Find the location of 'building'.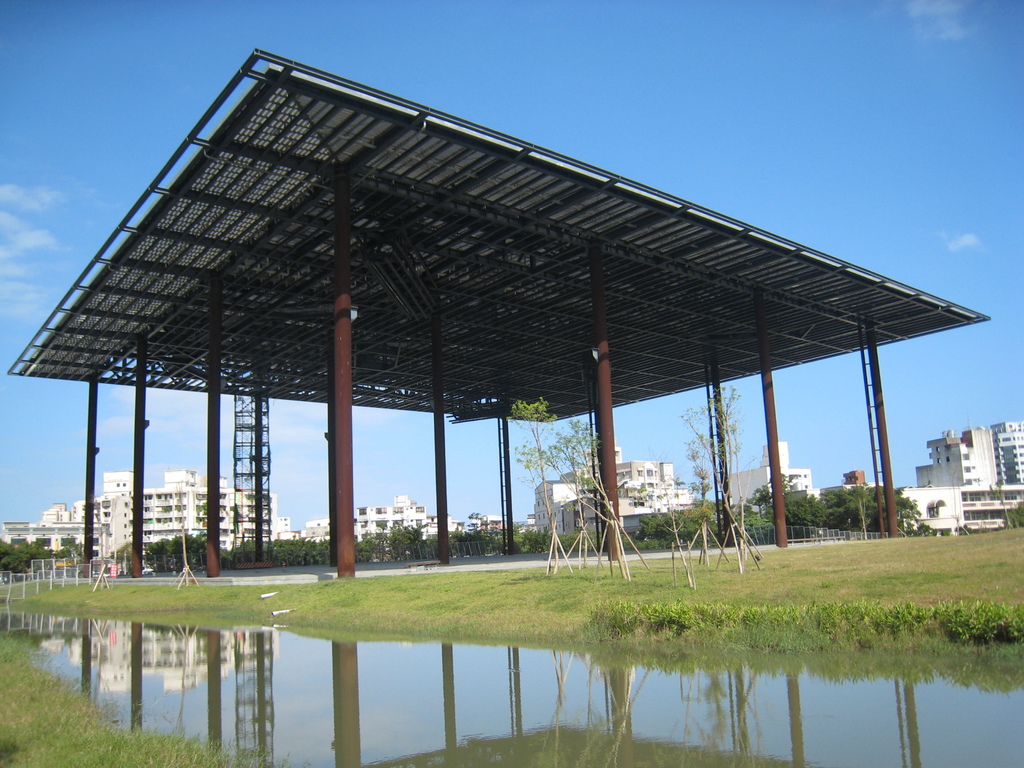
Location: (916, 420, 1022, 532).
